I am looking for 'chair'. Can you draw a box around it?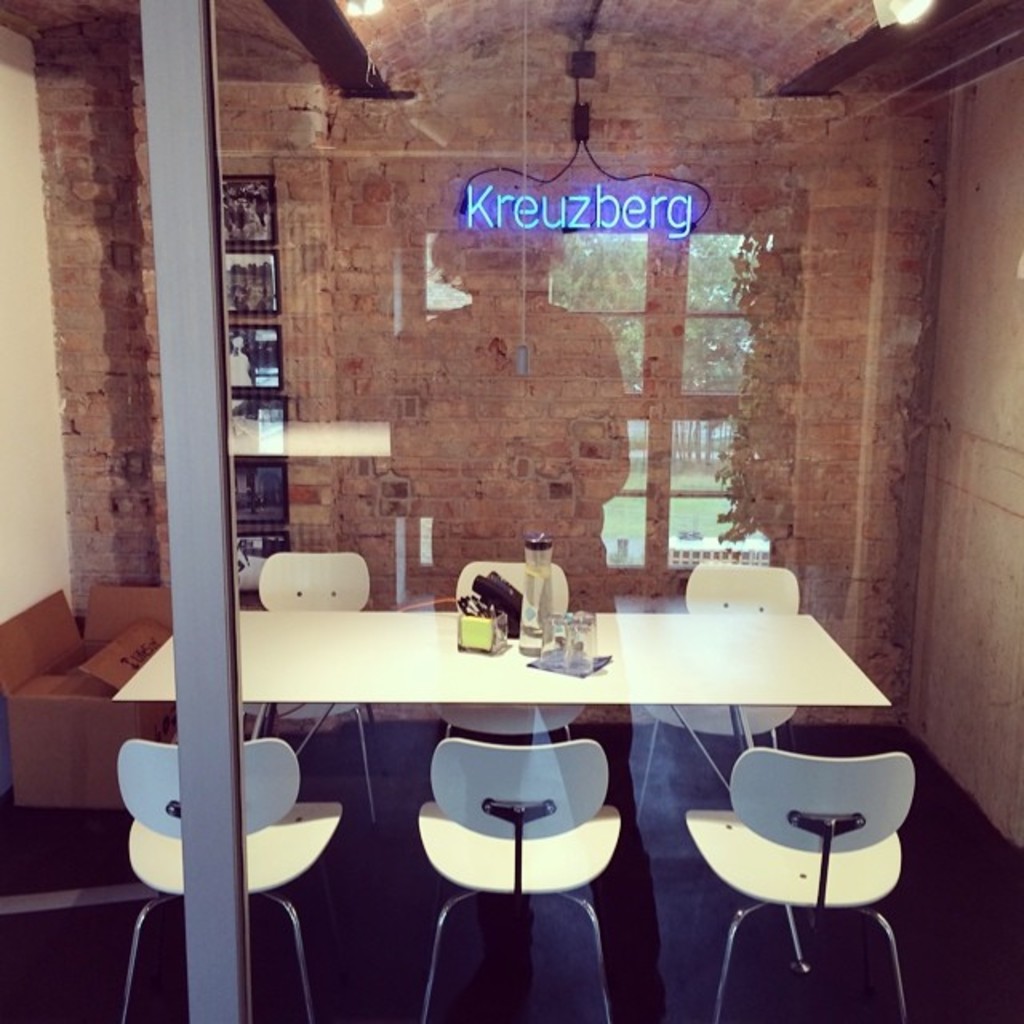
Sure, the bounding box is <bbox>454, 560, 568, 611</bbox>.
